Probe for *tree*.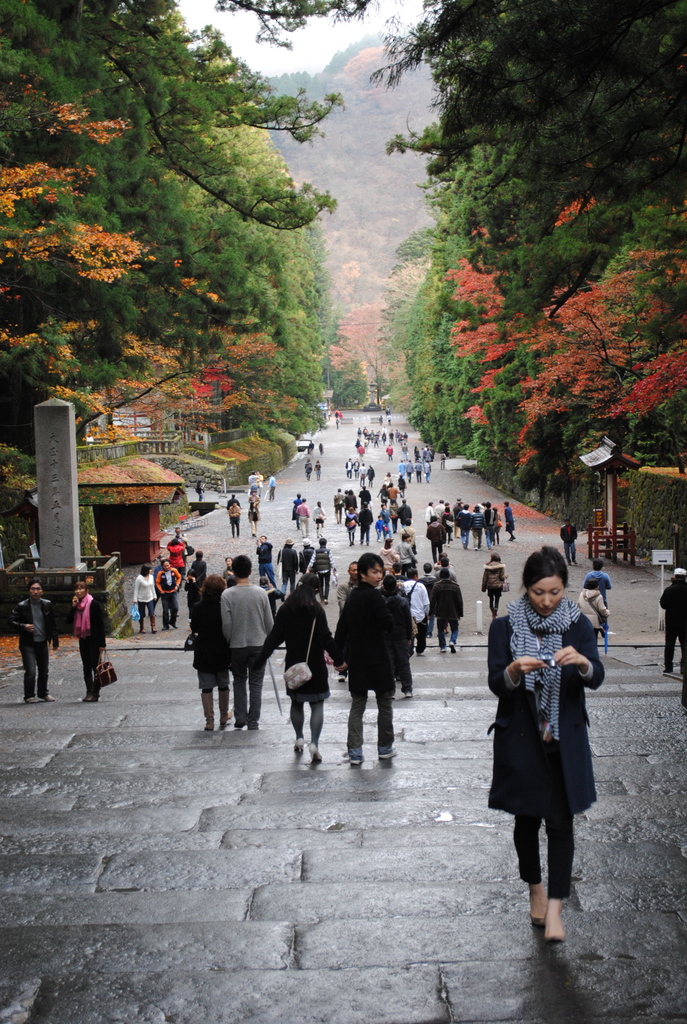
Probe result: 464,204,686,484.
